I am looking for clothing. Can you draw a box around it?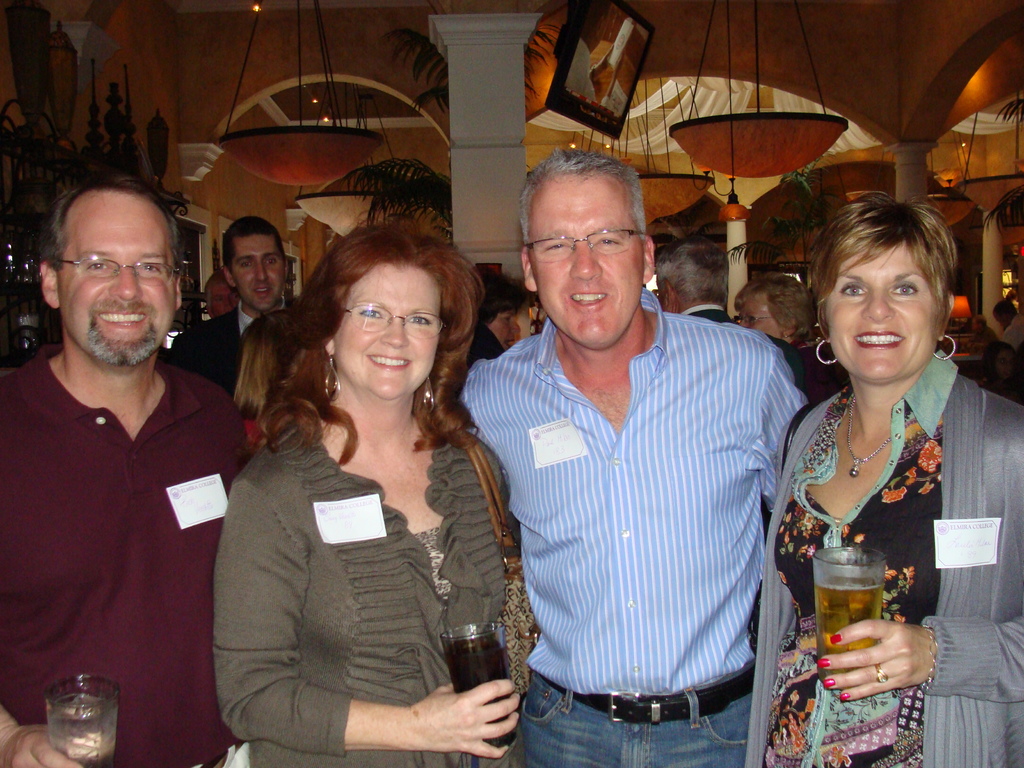
Sure, the bounding box is [left=0, top=344, right=252, bottom=767].
